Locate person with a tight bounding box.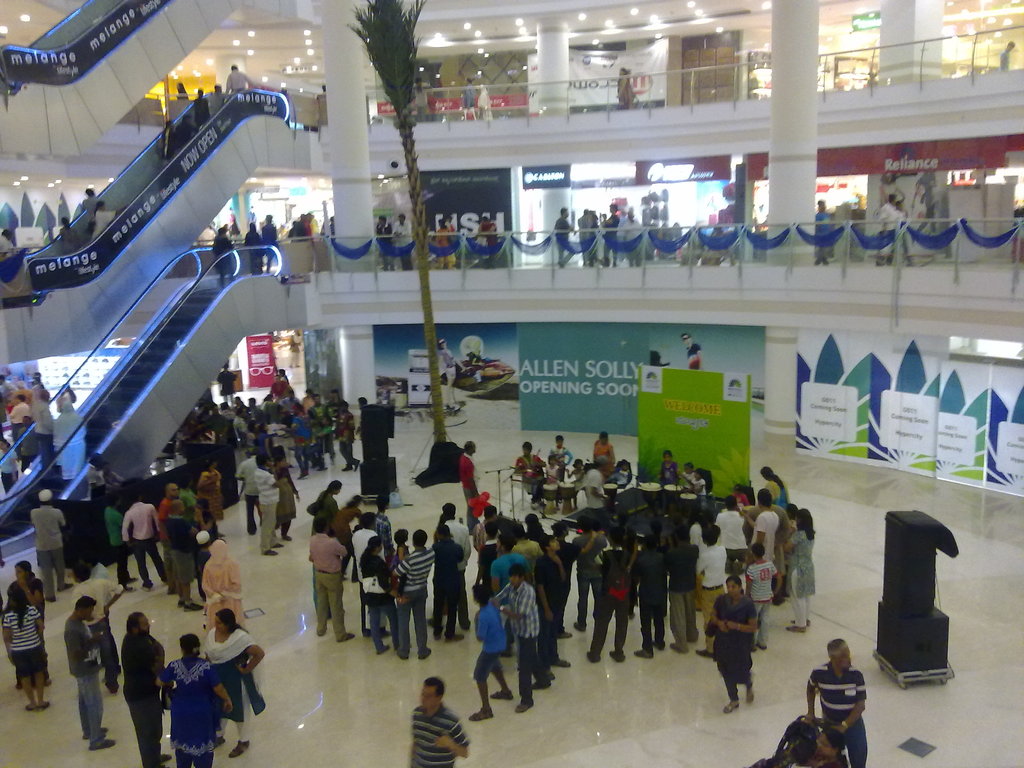
select_region(580, 204, 596, 269).
